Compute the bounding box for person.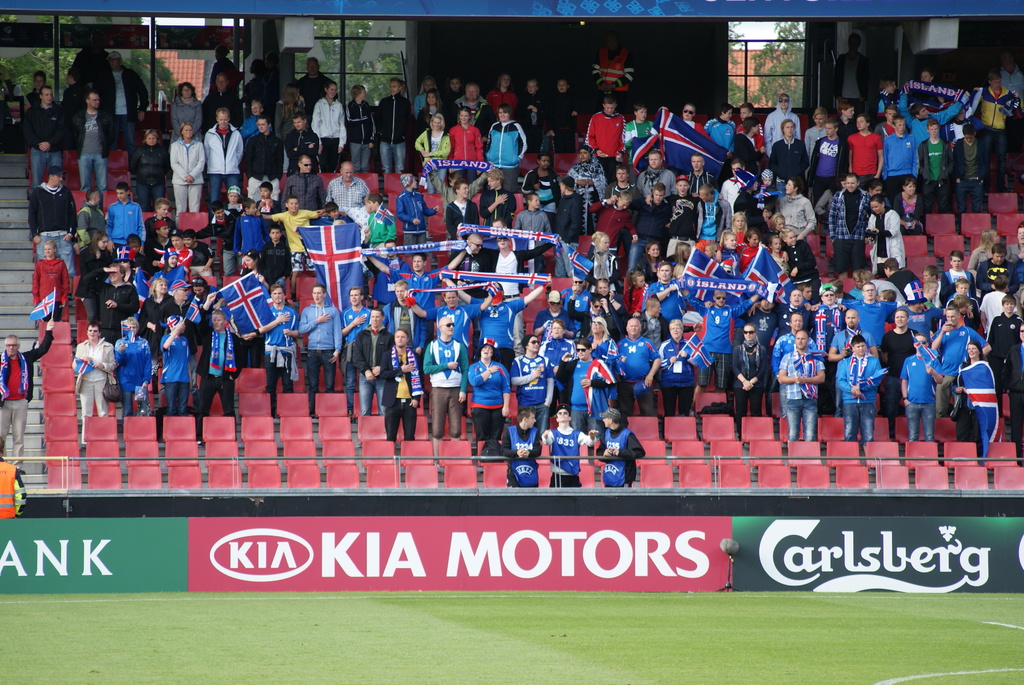
[896, 171, 930, 265].
